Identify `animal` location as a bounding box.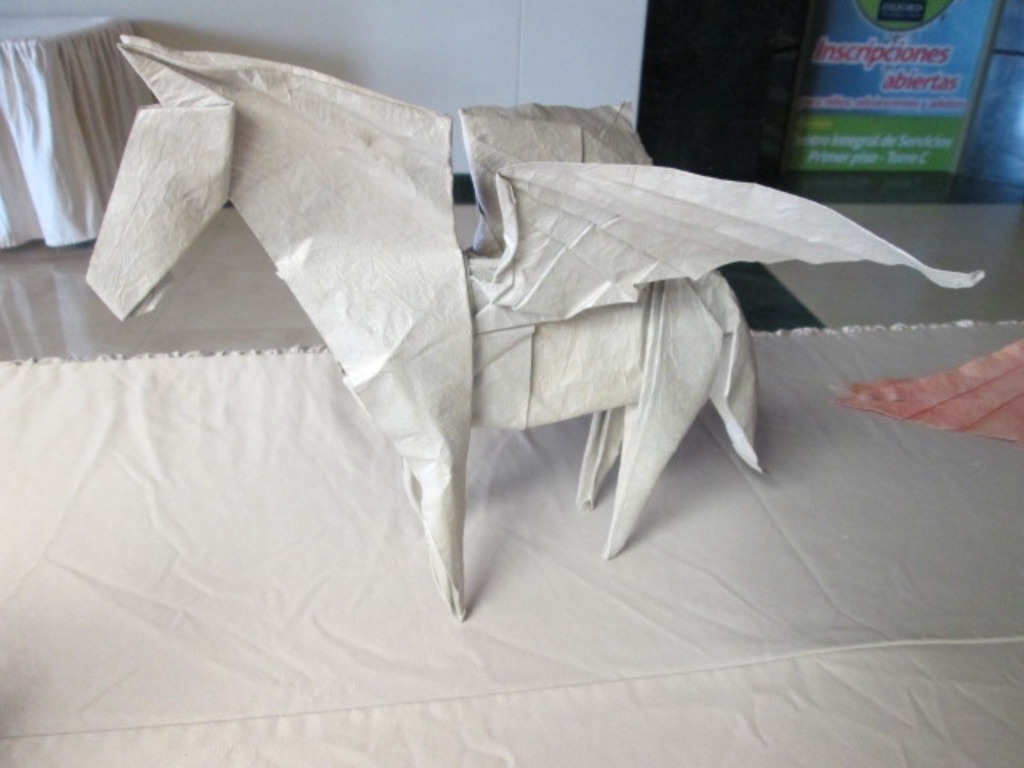
bbox=[78, 35, 992, 621].
